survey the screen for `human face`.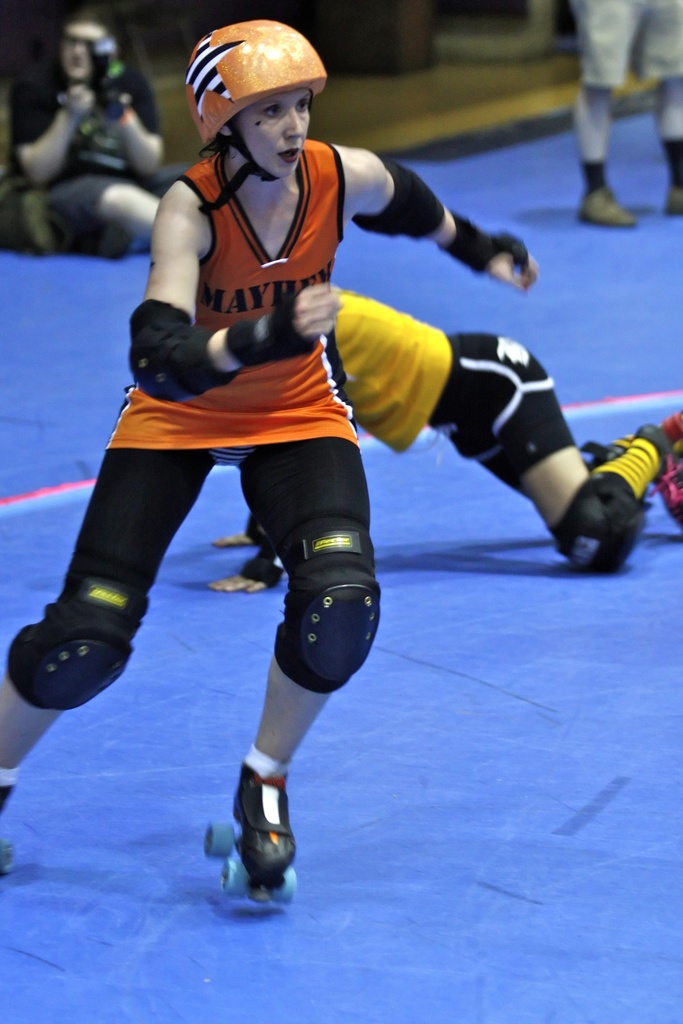
Survey found: x1=243, y1=87, x2=317, y2=176.
